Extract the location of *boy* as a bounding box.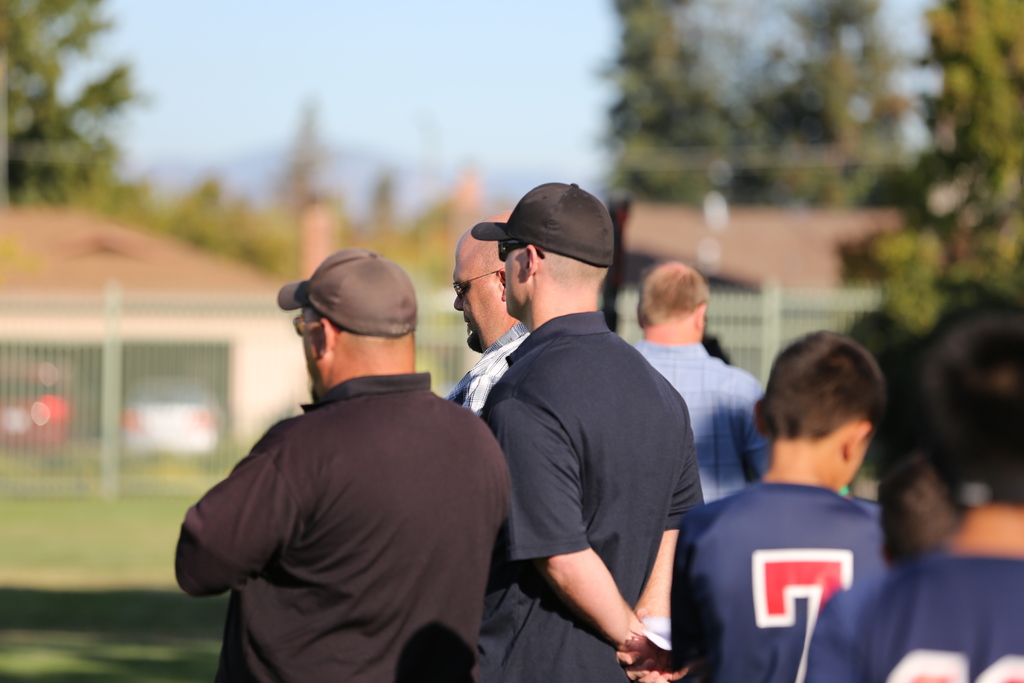
left=676, top=328, right=936, bottom=668.
